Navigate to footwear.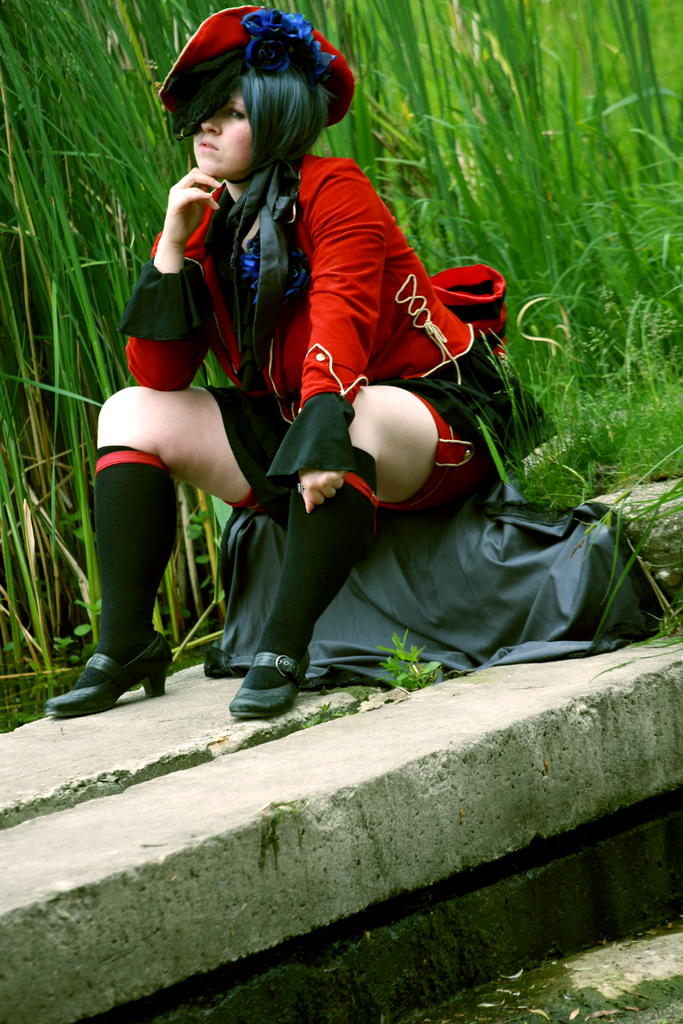
Navigation target: {"left": 229, "top": 651, "right": 316, "bottom": 721}.
